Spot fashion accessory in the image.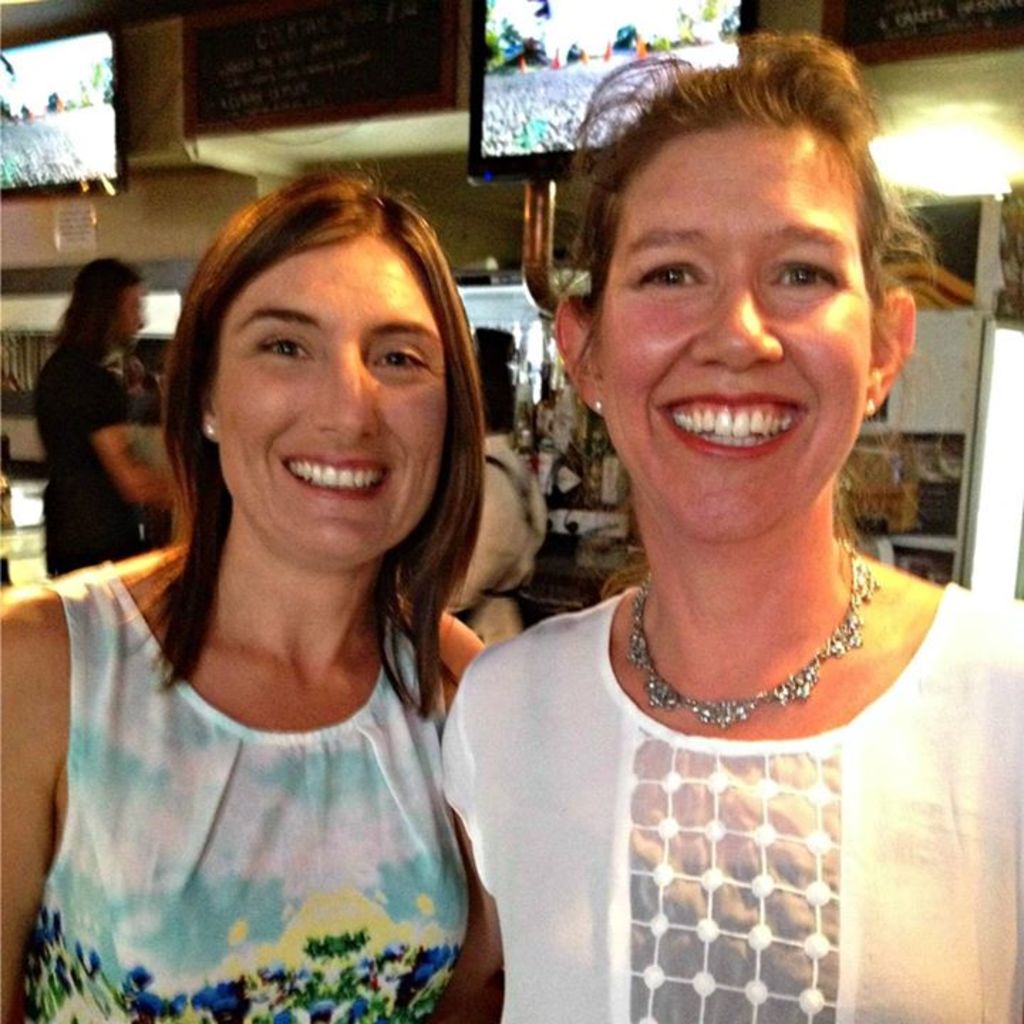
fashion accessory found at (862,391,878,420).
